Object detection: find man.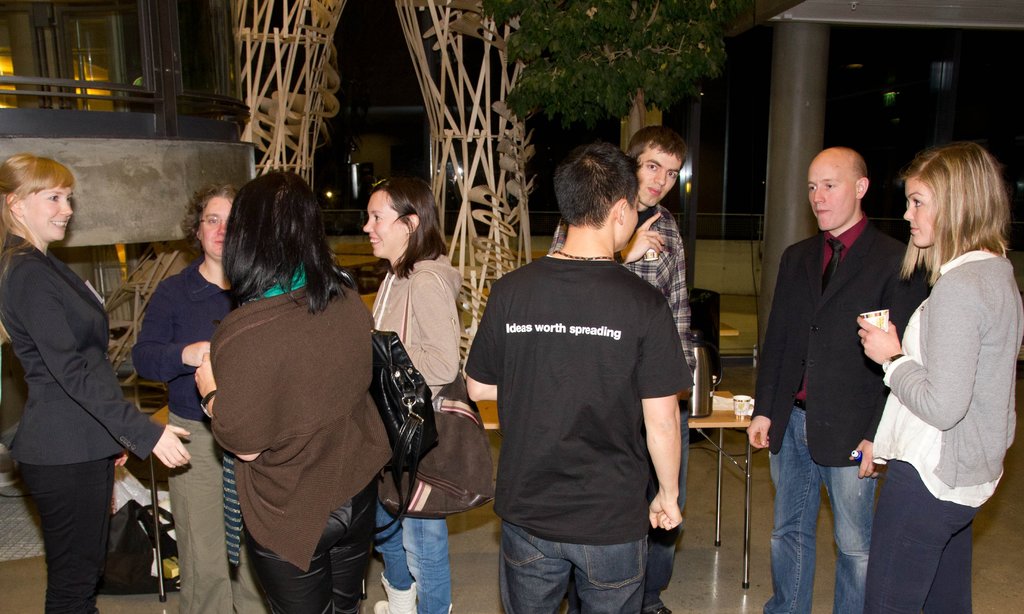
(x1=545, y1=127, x2=695, y2=613).
